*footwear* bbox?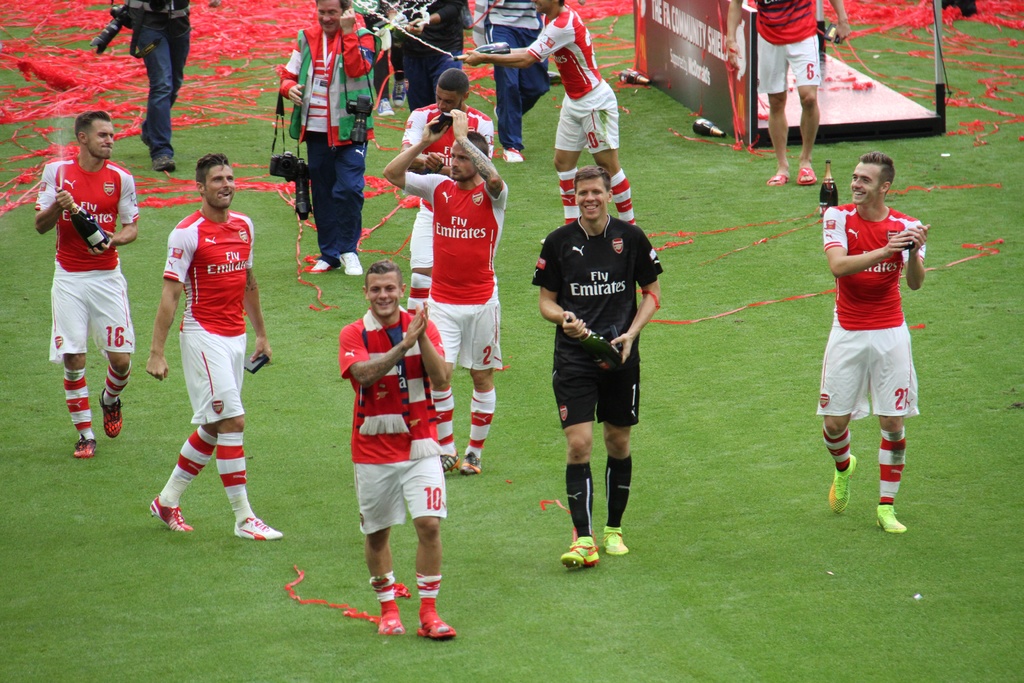
select_region(378, 98, 394, 115)
